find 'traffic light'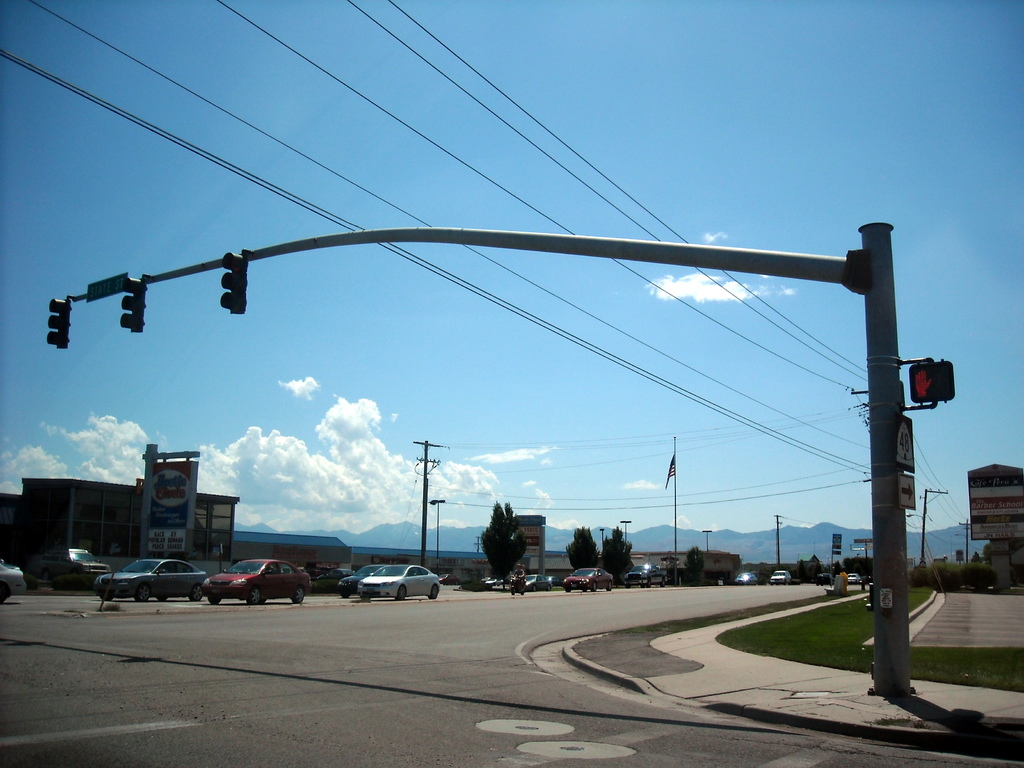
detection(216, 252, 250, 318)
